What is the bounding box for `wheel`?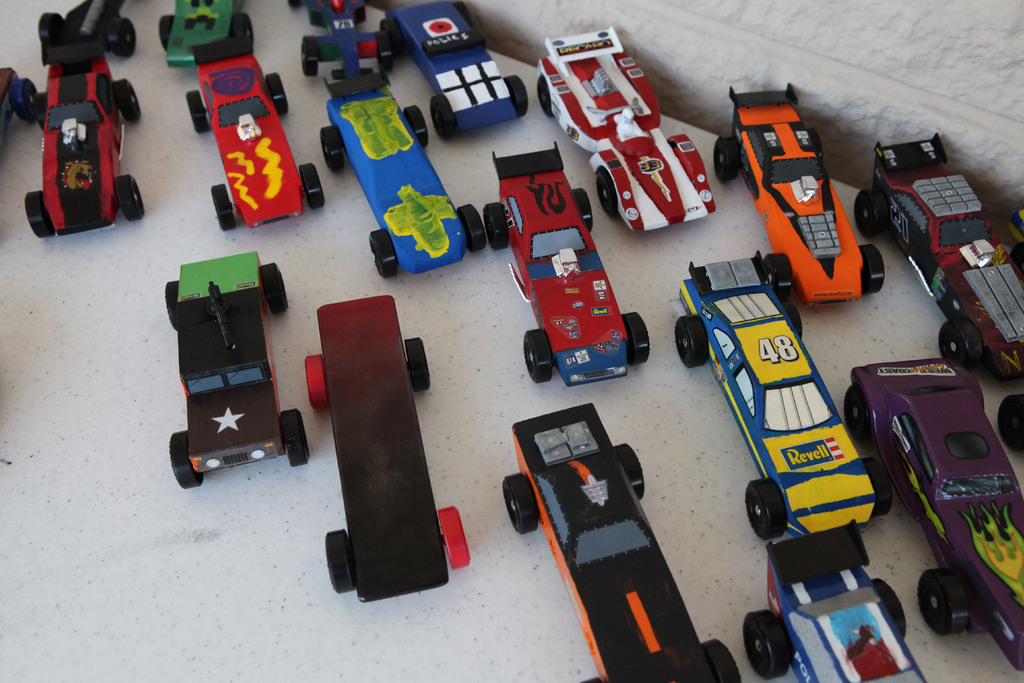
[484,200,515,248].
